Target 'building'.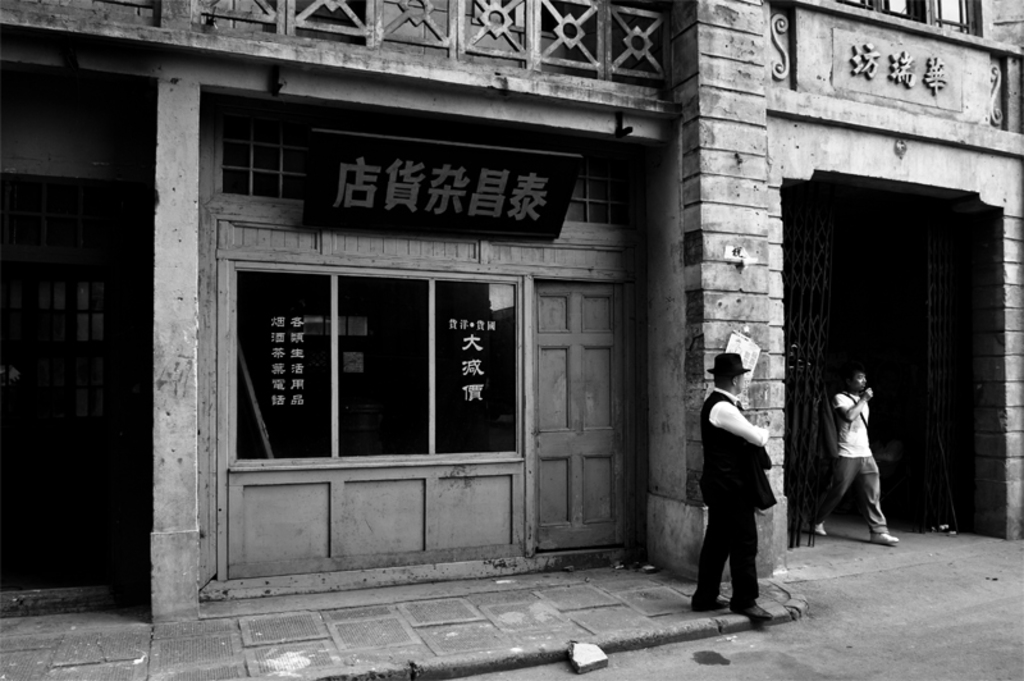
Target region: (0, 0, 684, 617).
